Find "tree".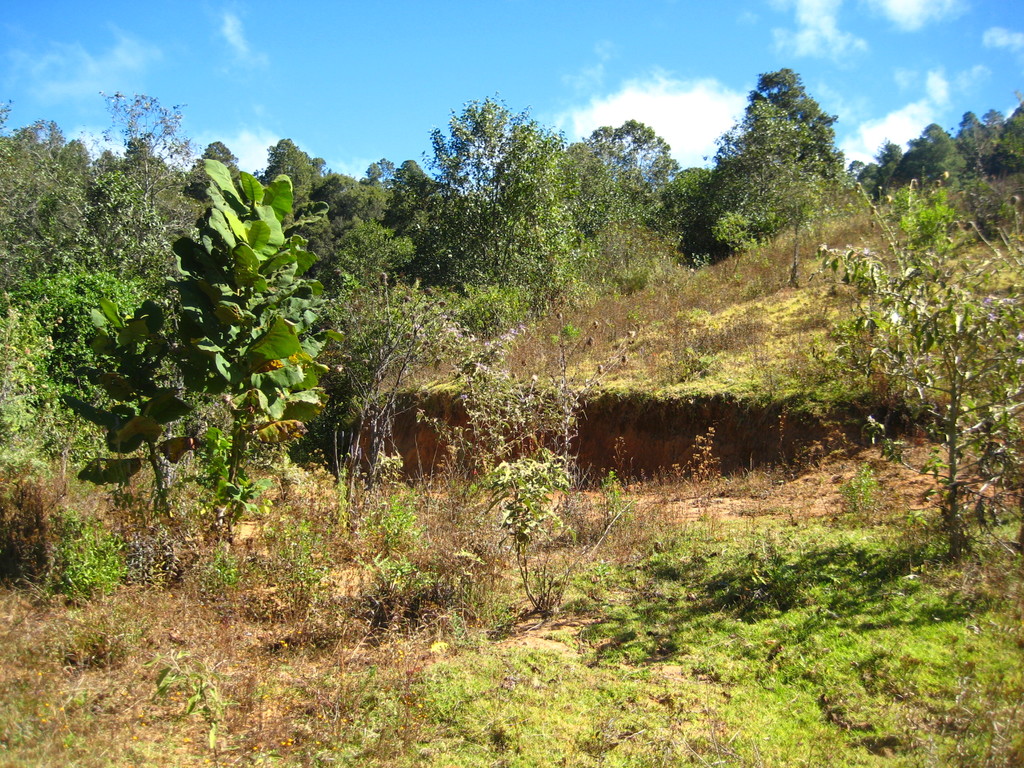
(47, 116, 396, 559).
